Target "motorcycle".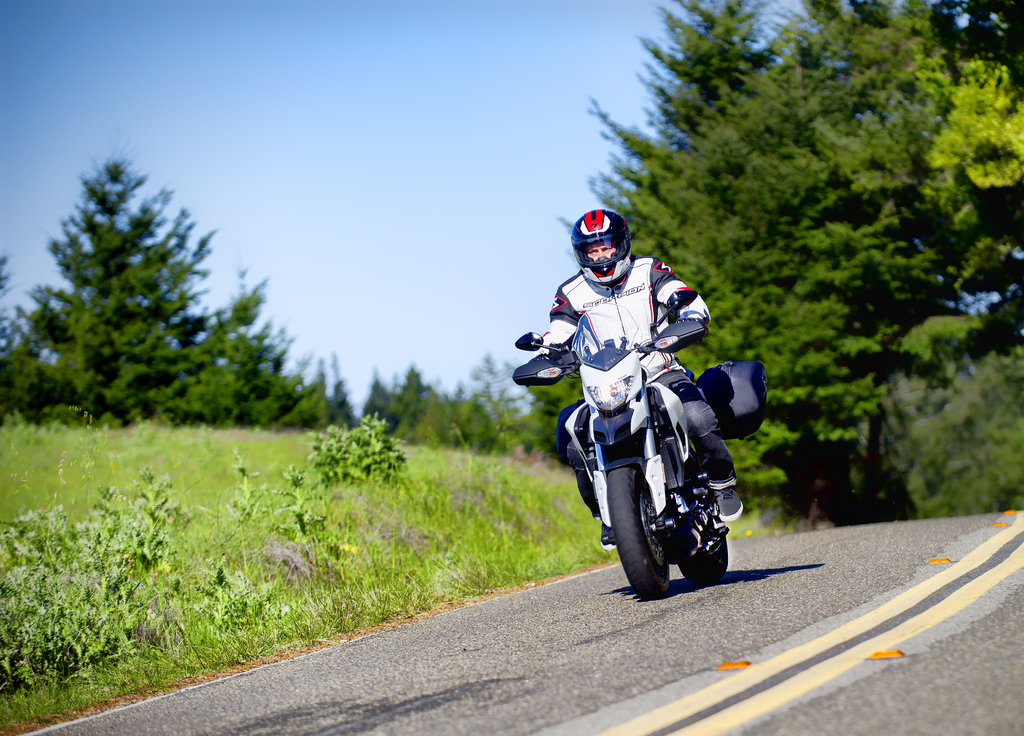
Target region: box(515, 289, 766, 599).
